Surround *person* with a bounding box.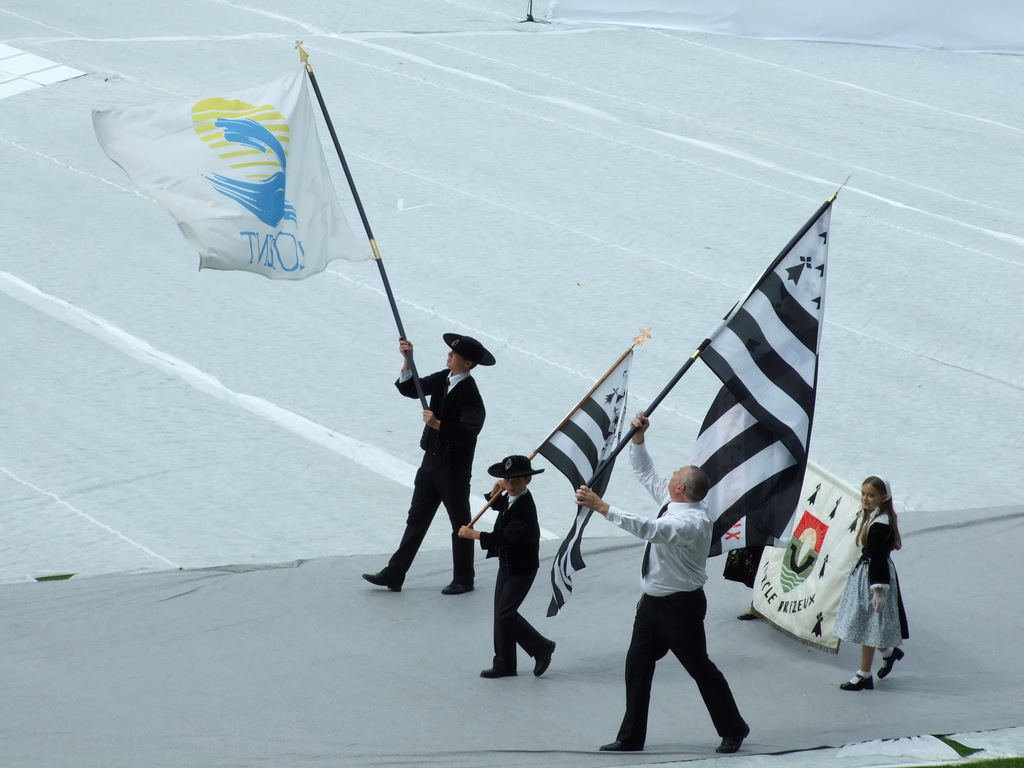
<region>826, 475, 913, 692</region>.
